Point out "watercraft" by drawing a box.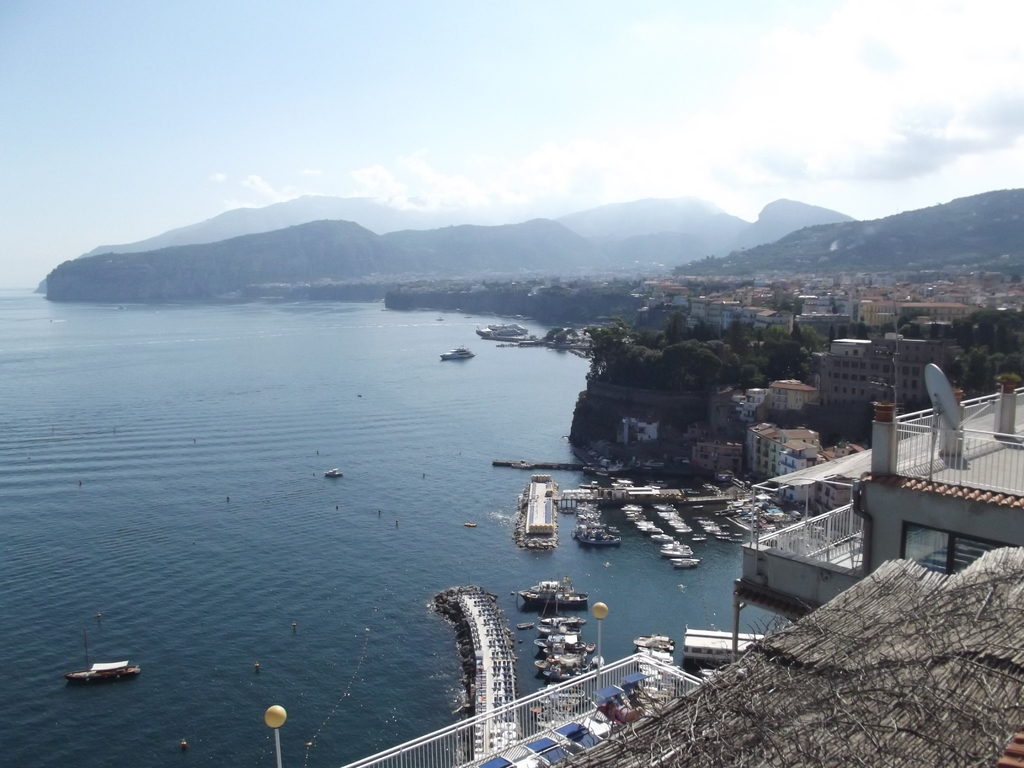
l=694, t=514, r=708, b=520.
